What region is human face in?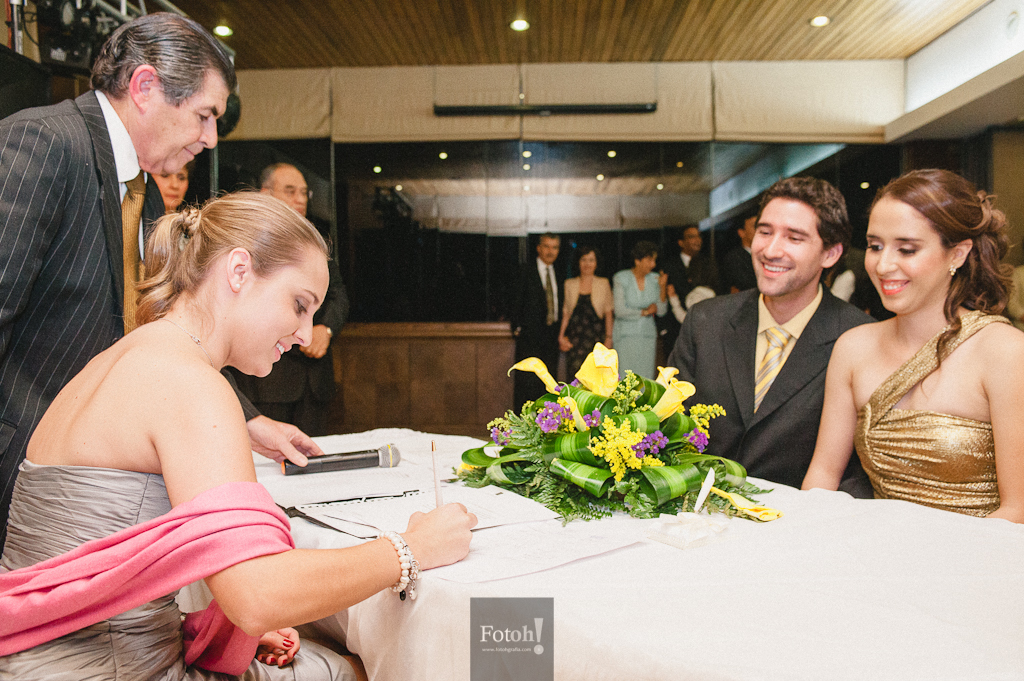
detection(248, 253, 330, 377).
